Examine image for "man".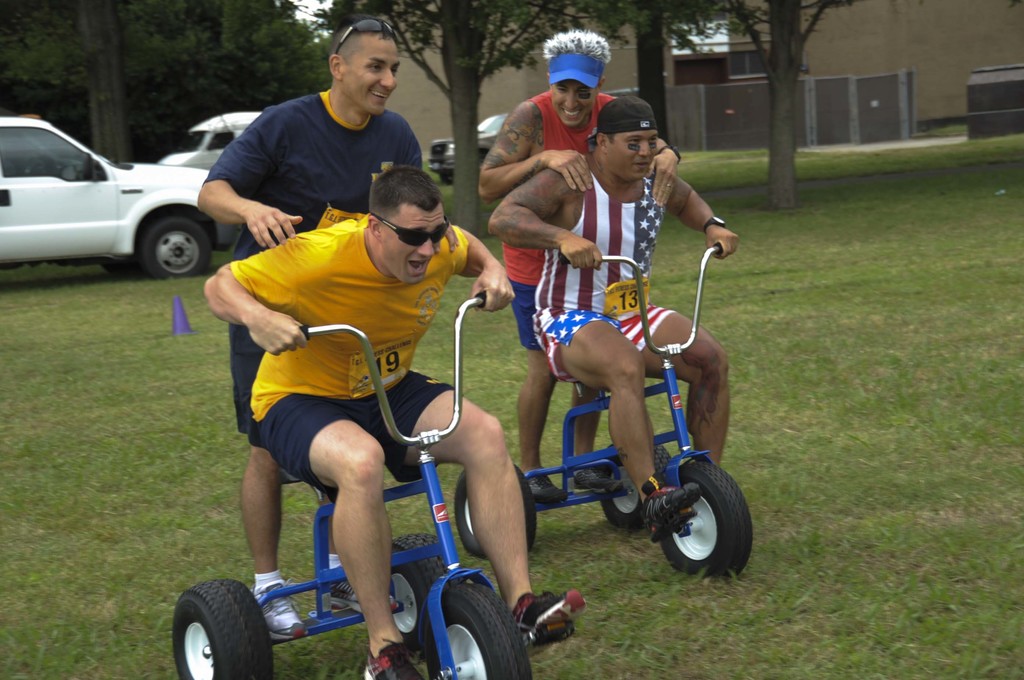
Examination result: bbox=(488, 94, 735, 544).
